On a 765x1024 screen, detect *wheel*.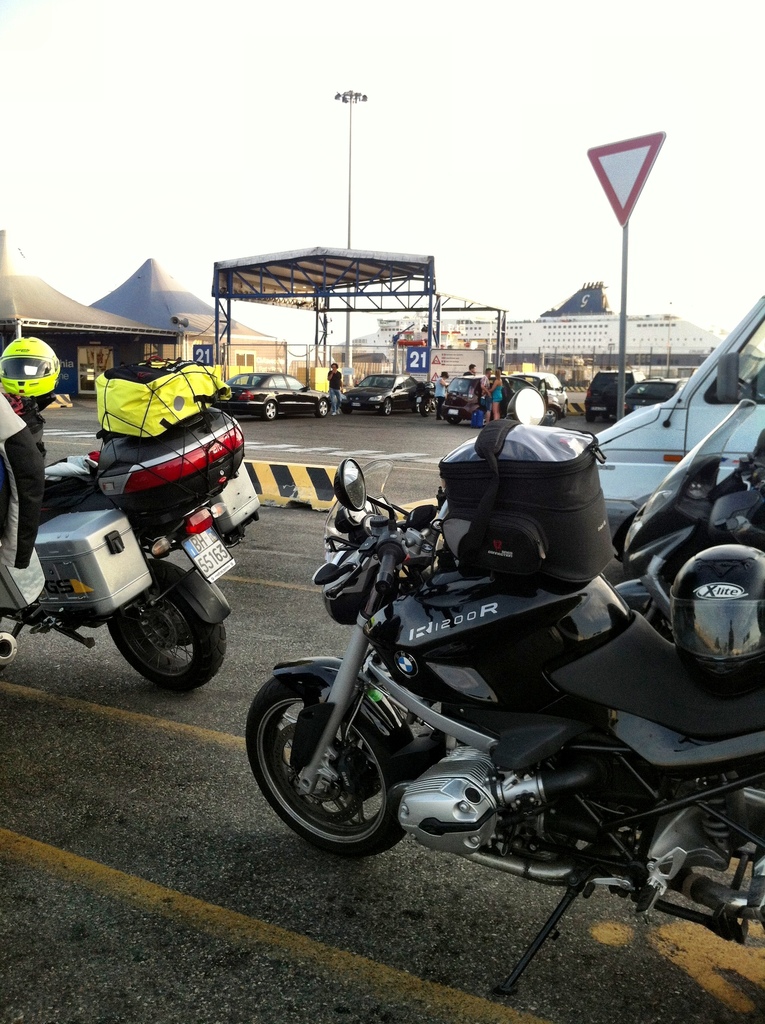
box(547, 410, 559, 420).
